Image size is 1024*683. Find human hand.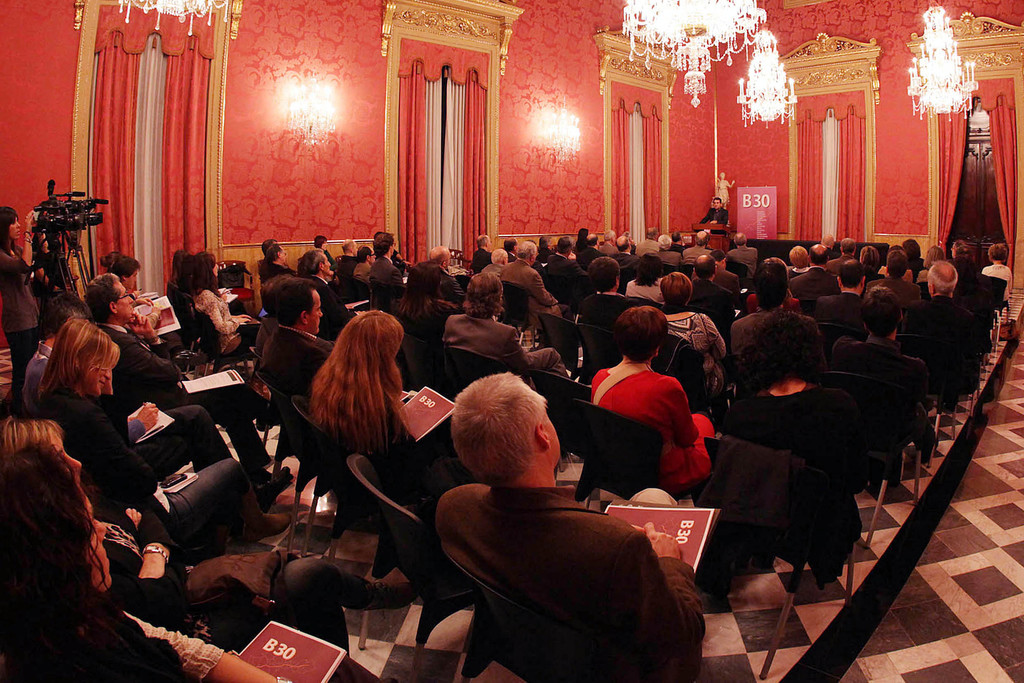
[148, 542, 171, 553].
